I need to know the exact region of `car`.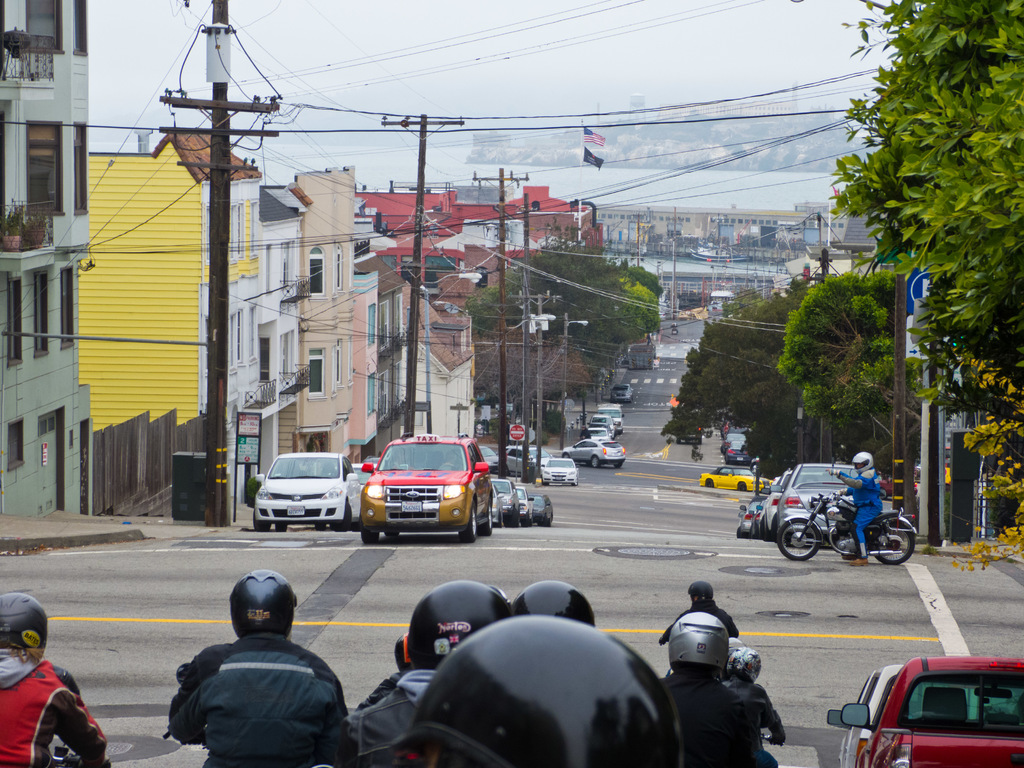
Region: 586 414 618 436.
